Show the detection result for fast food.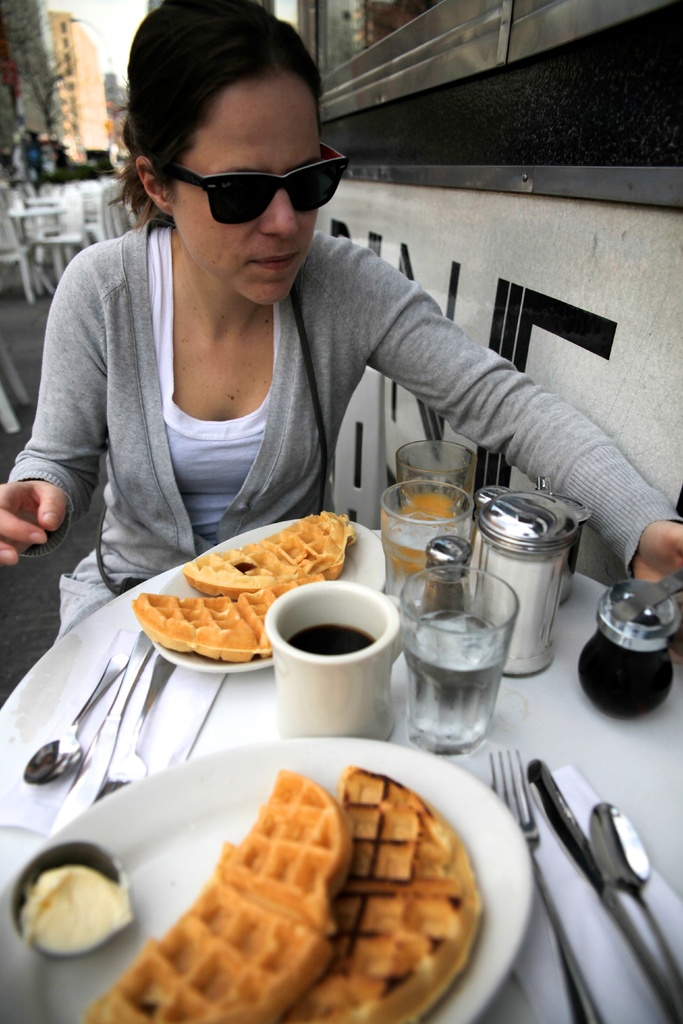
x1=185, y1=510, x2=354, y2=596.
